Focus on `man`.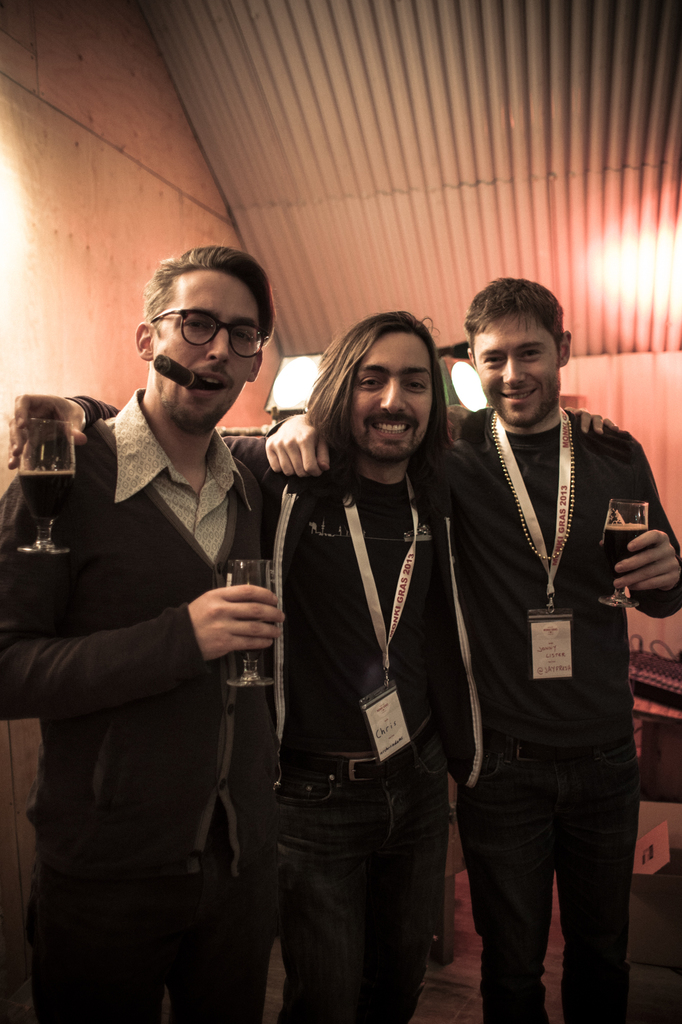
Focused at <bbox>5, 307, 621, 1023</bbox>.
